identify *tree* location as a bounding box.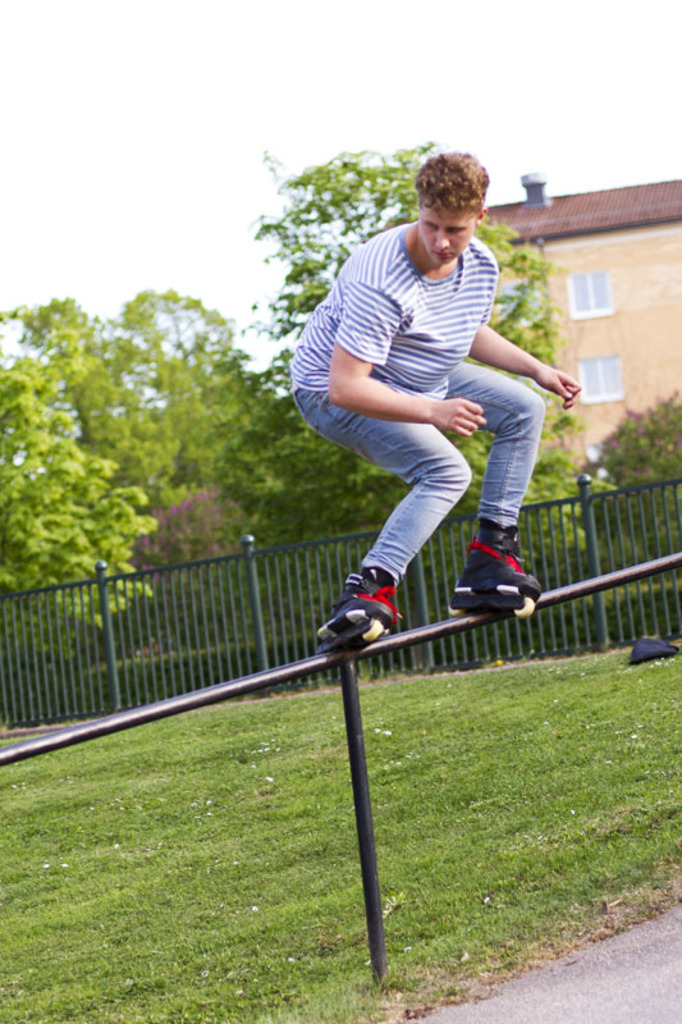
{"left": 228, "top": 127, "right": 559, "bottom": 531}.
